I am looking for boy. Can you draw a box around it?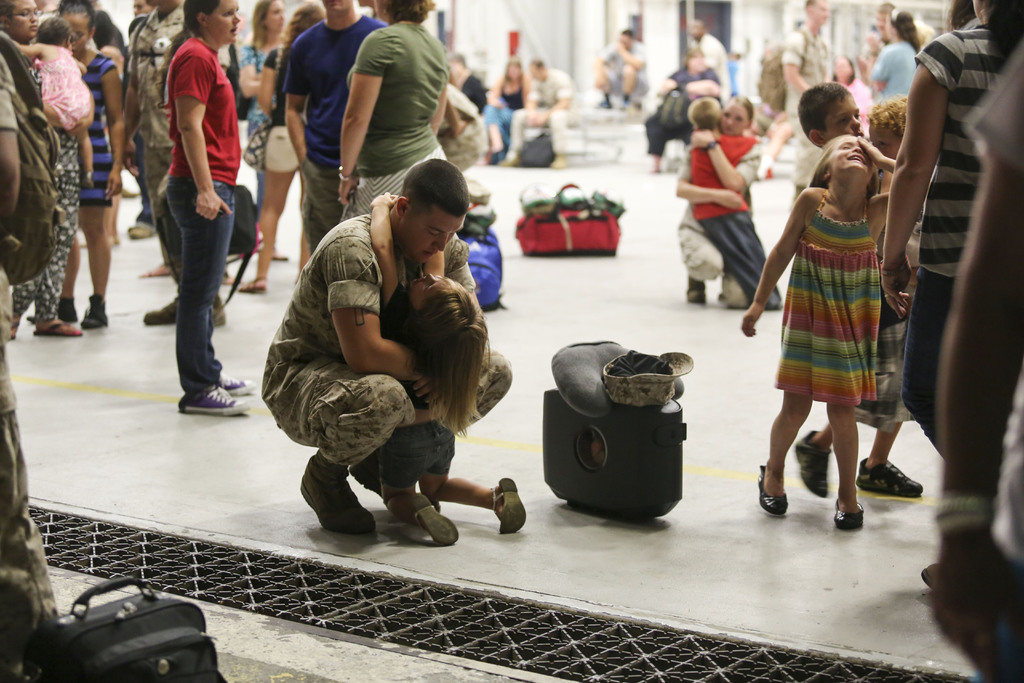
Sure, the bounding box is 118 2 260 425.
